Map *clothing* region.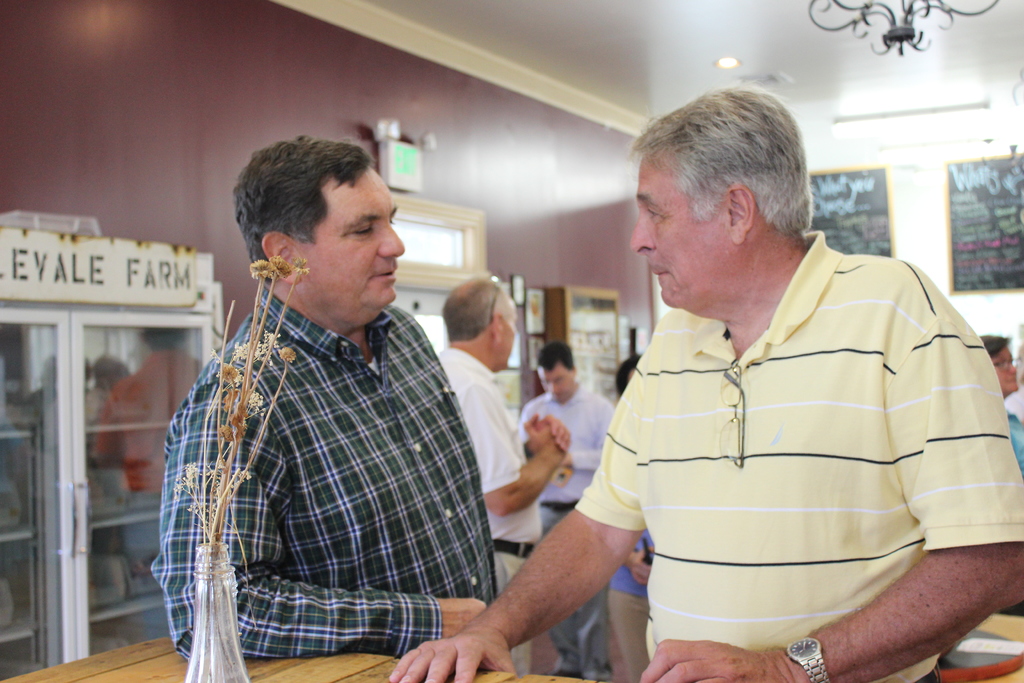
Mapped to locate(168, 270, 536, 680).
